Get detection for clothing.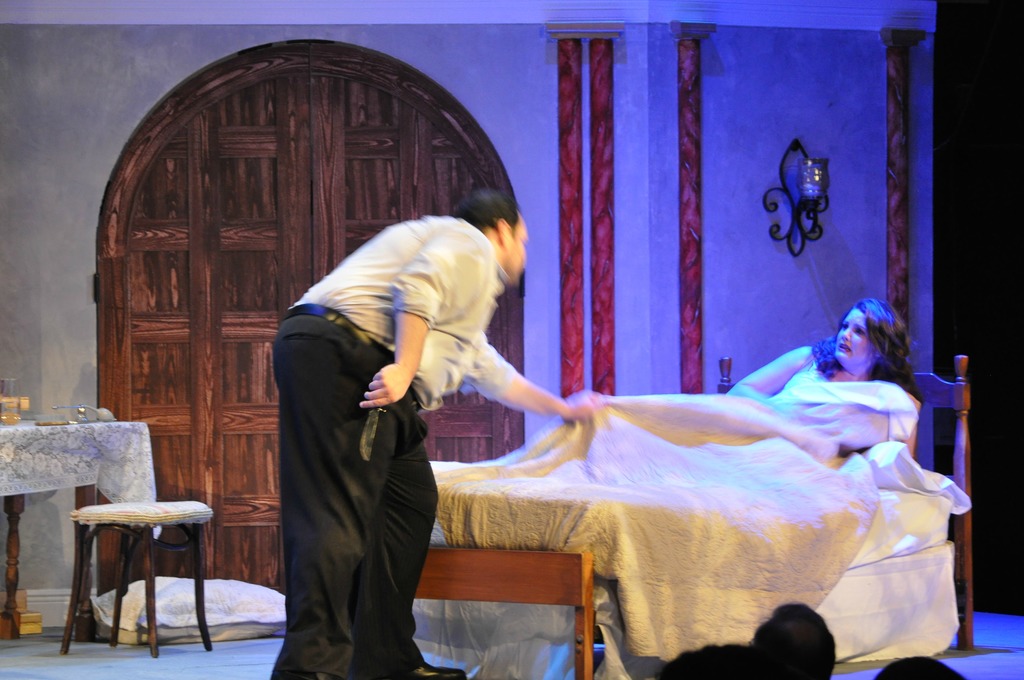
Detection: rect(243, 193, 536, 585).
